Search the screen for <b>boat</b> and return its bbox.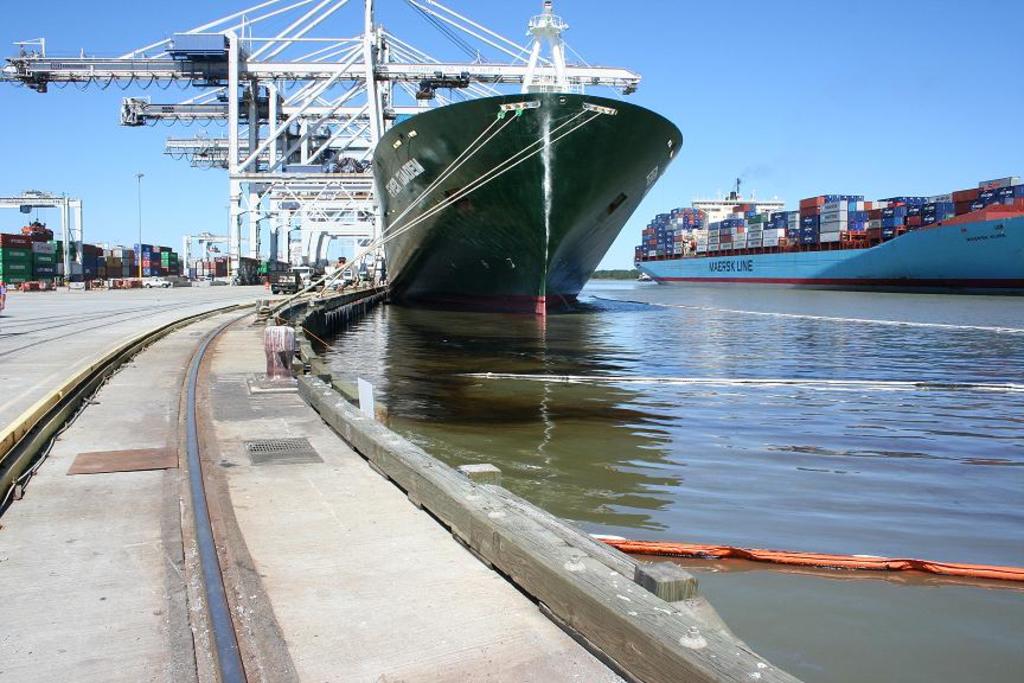
Found: (625,147,1007,293).
